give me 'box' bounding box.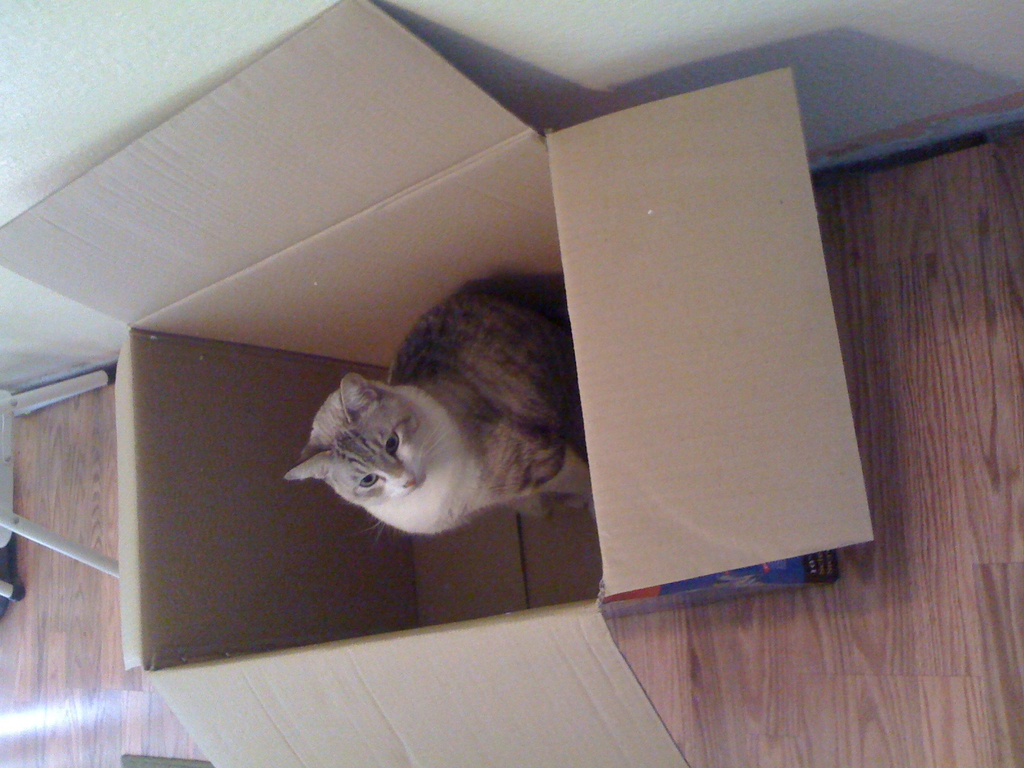
locate(0, 0, 874, 767).
